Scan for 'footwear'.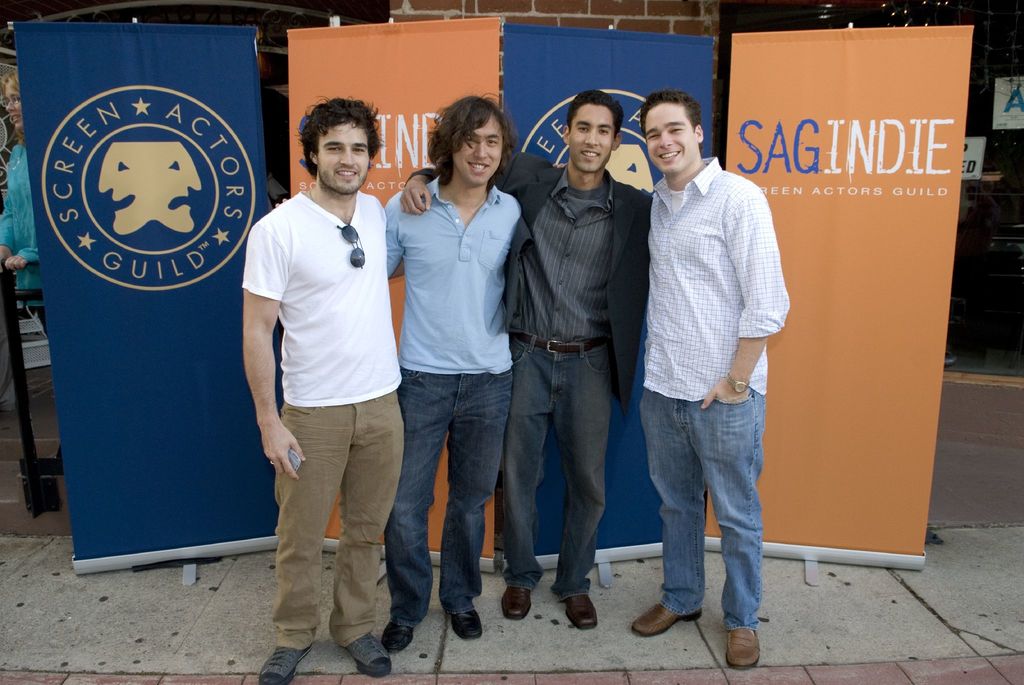
Scan result: [left=631, top=602, right=704, bottom=638].
